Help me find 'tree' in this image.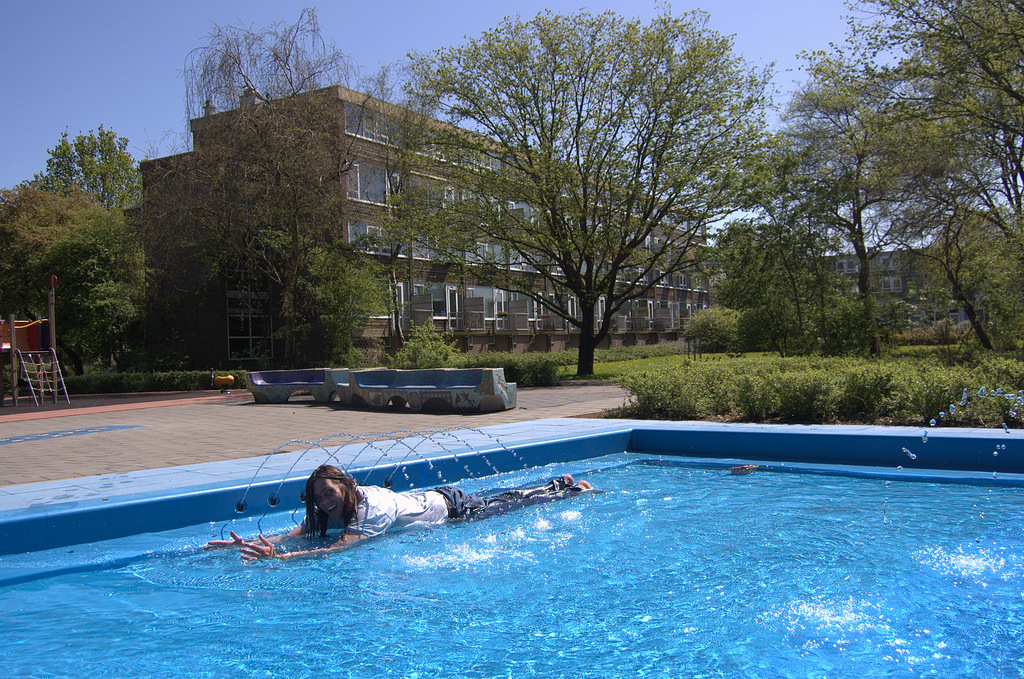
Found it: rect(905, 195, 1023, 356).
